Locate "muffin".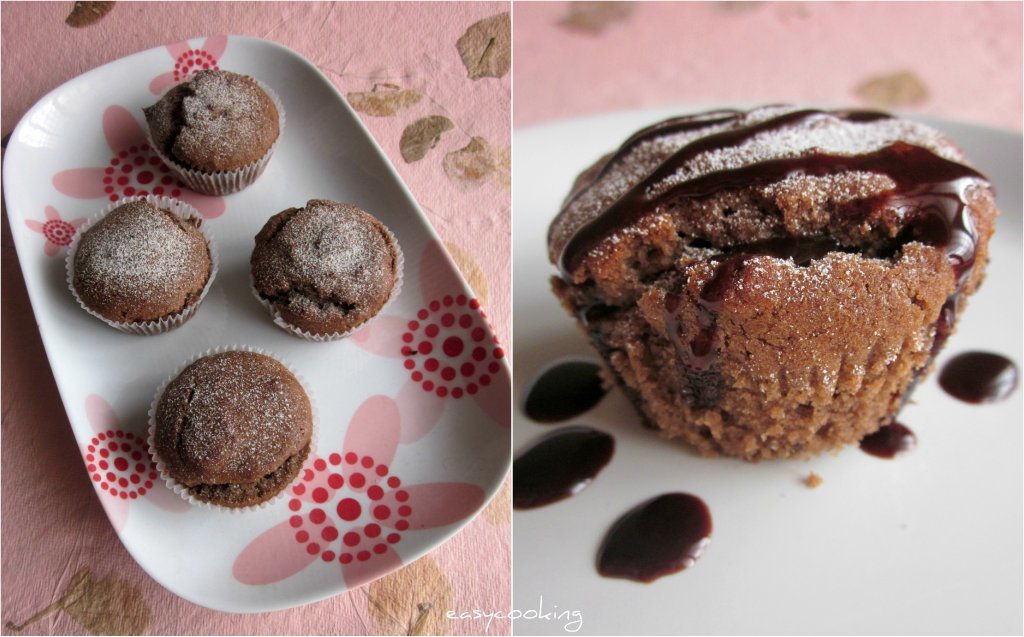
Bounding box: select_region(144, 63, 288, 196).
